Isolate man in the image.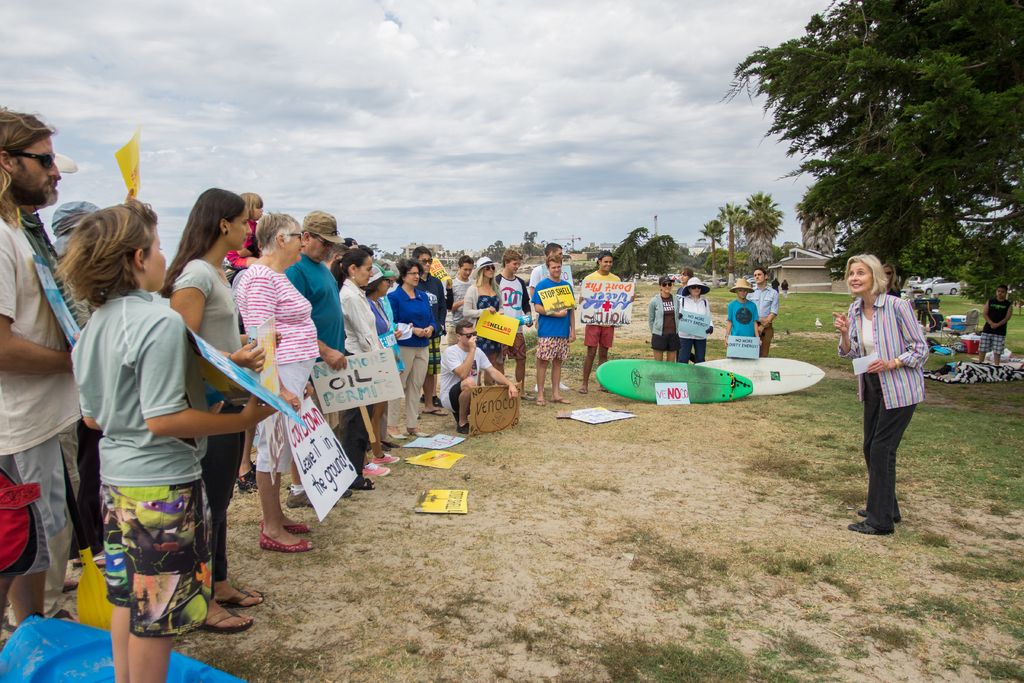
Isolated region: <bbox>531, 252, 579, 406</bbox>.
